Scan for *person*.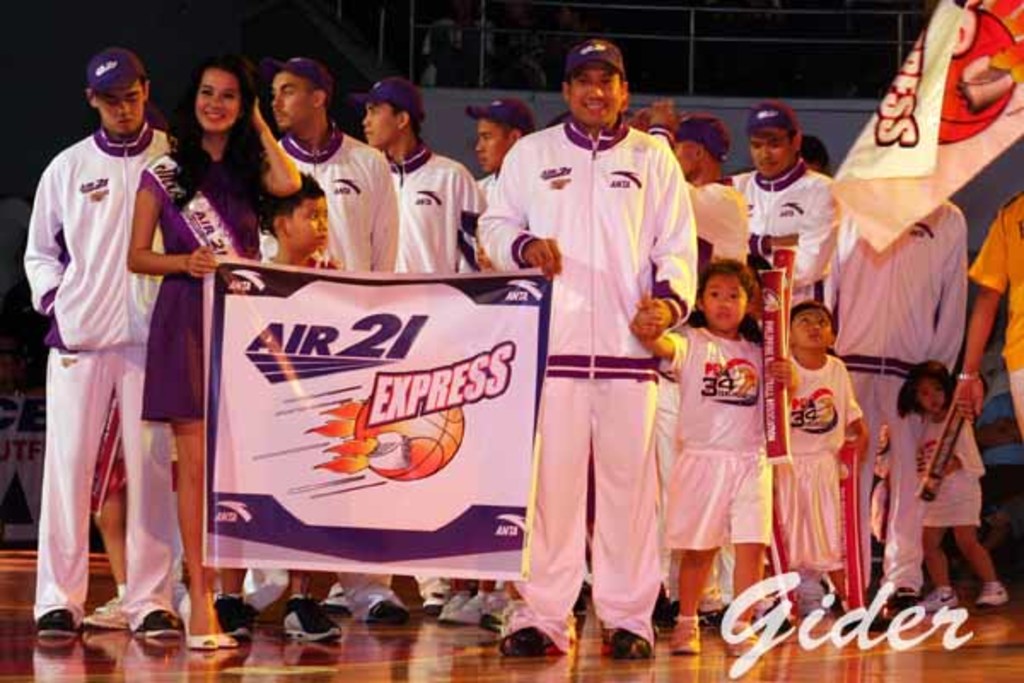
Scan result: 734/101/829/613.
